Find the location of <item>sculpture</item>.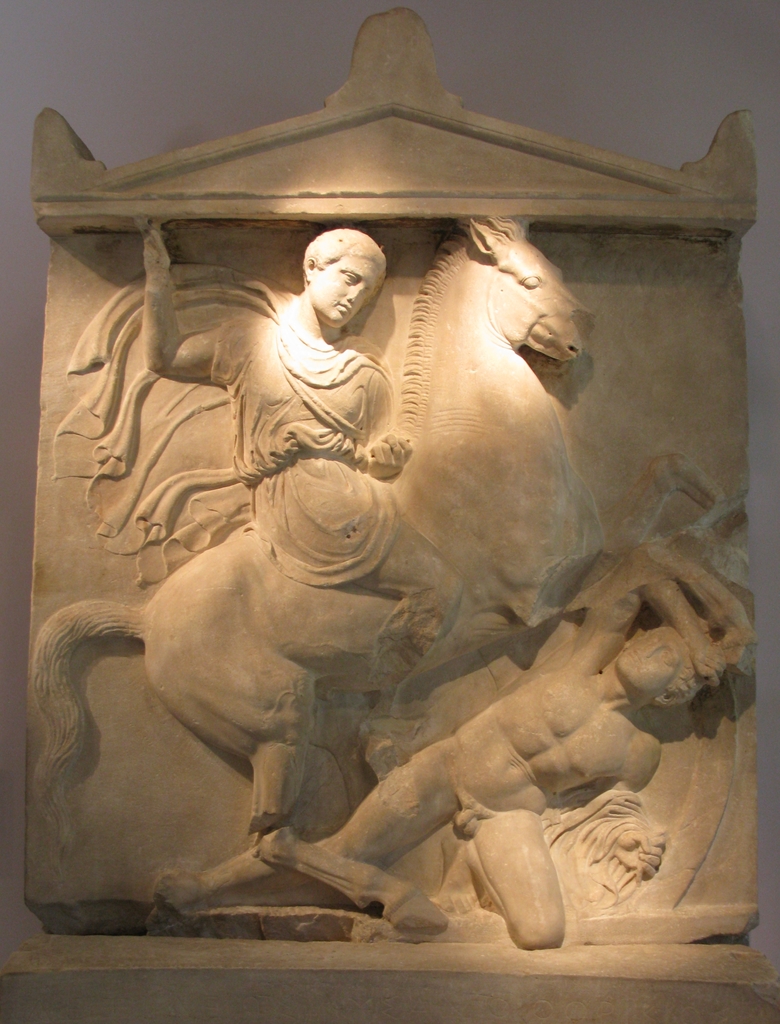
Location: box=[145, 456, 758, 949].
